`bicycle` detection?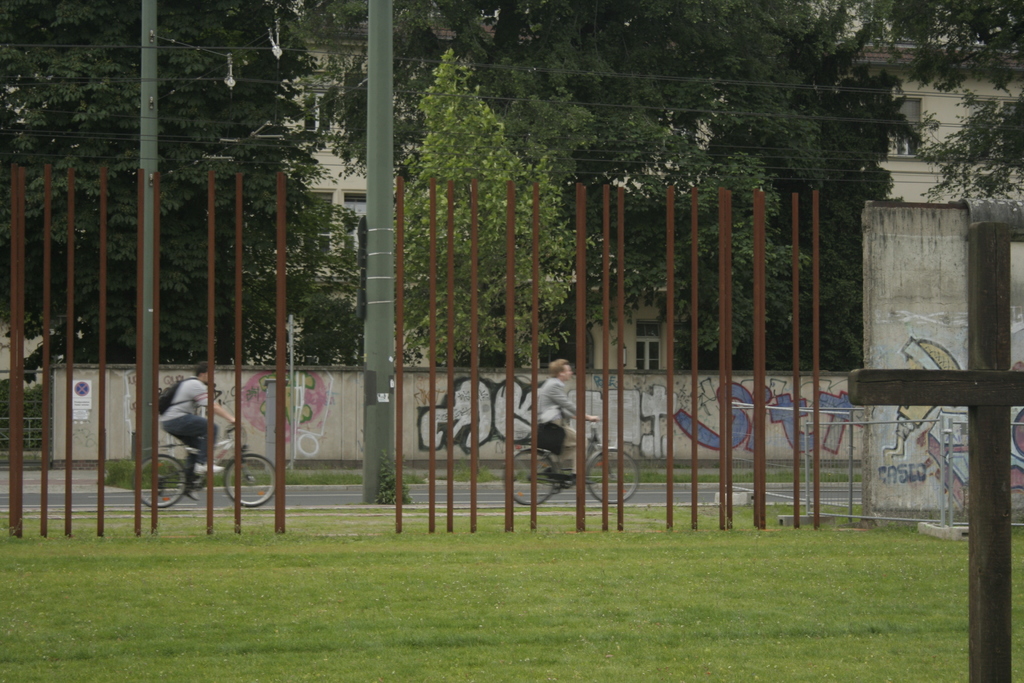
(left=134, top=420, right=275, bottom=509)
